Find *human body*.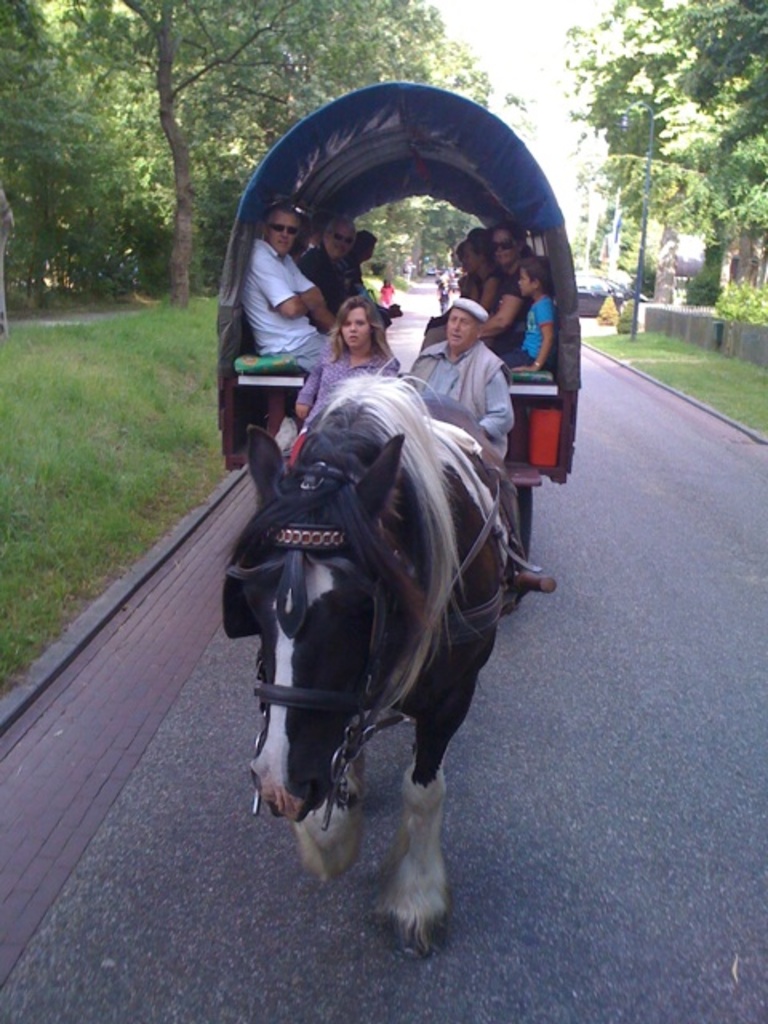
360/227/402/334.
